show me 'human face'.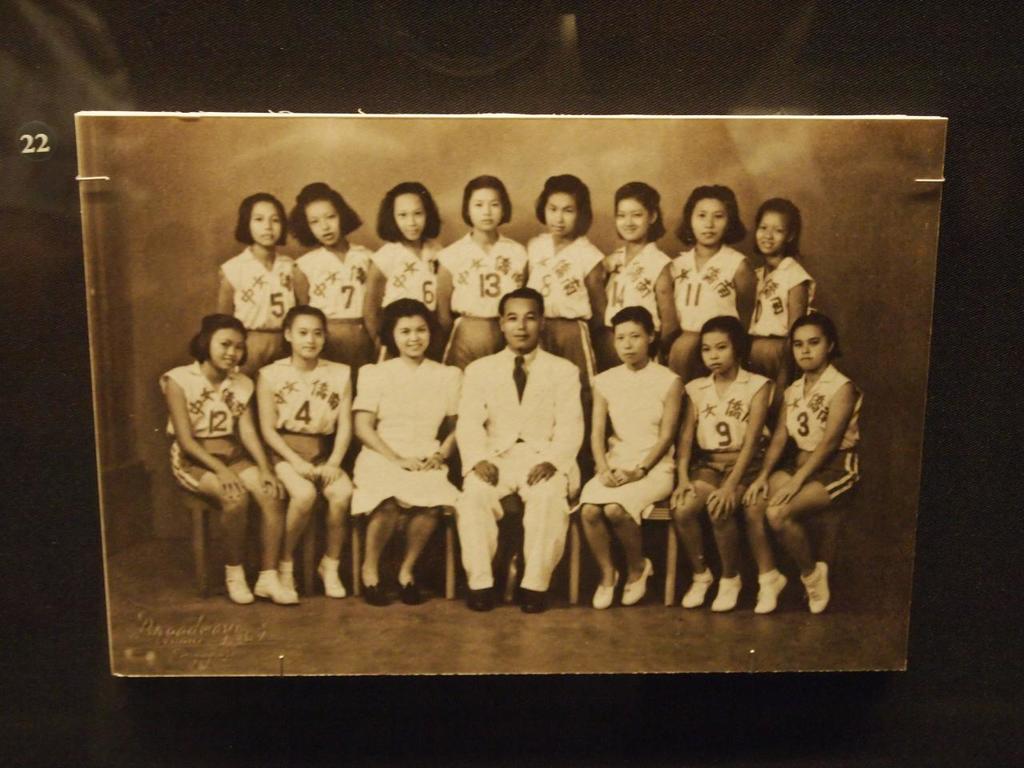
'human face' is here: x1=249 y1=201 x2=283 y2=247.
